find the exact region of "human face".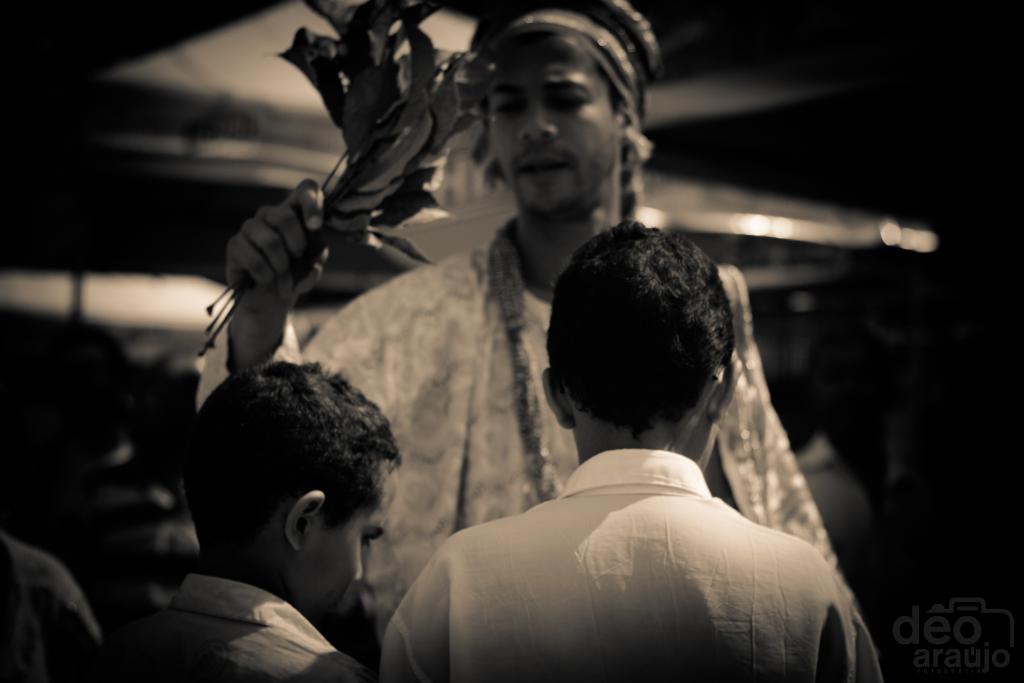
Exact region: bbox=[303, 461, 394, 621].
